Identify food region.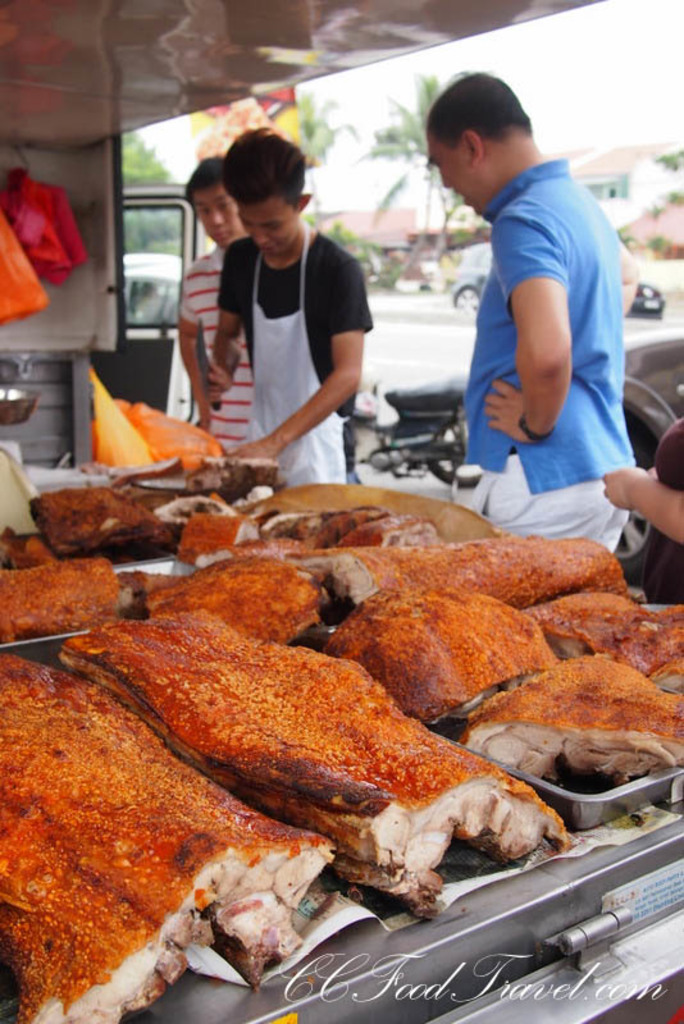
Region: x1=0, y1=805, x2=165, y2=1023.
